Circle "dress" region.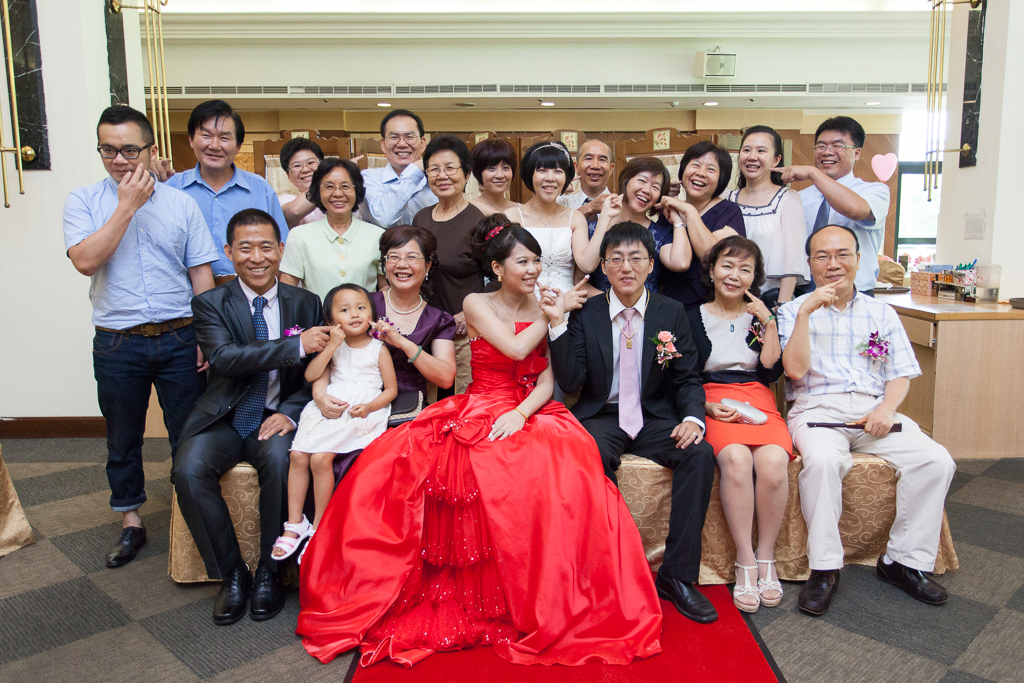
Region: [left=517, top=207, right=573, bottom=338].
